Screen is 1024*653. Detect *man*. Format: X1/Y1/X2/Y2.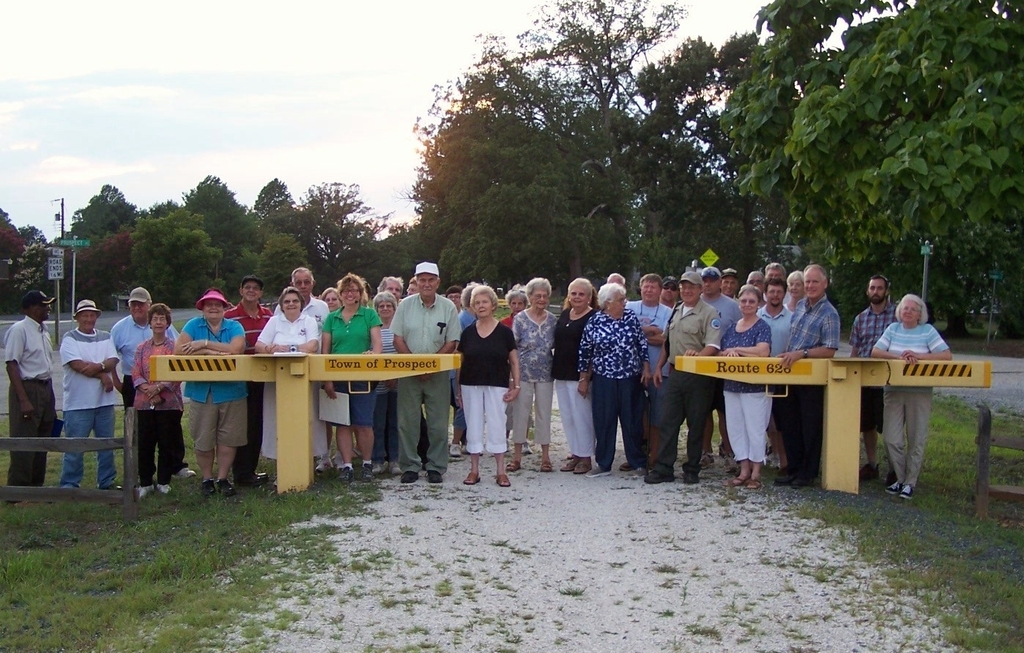
773/265/839/490.
